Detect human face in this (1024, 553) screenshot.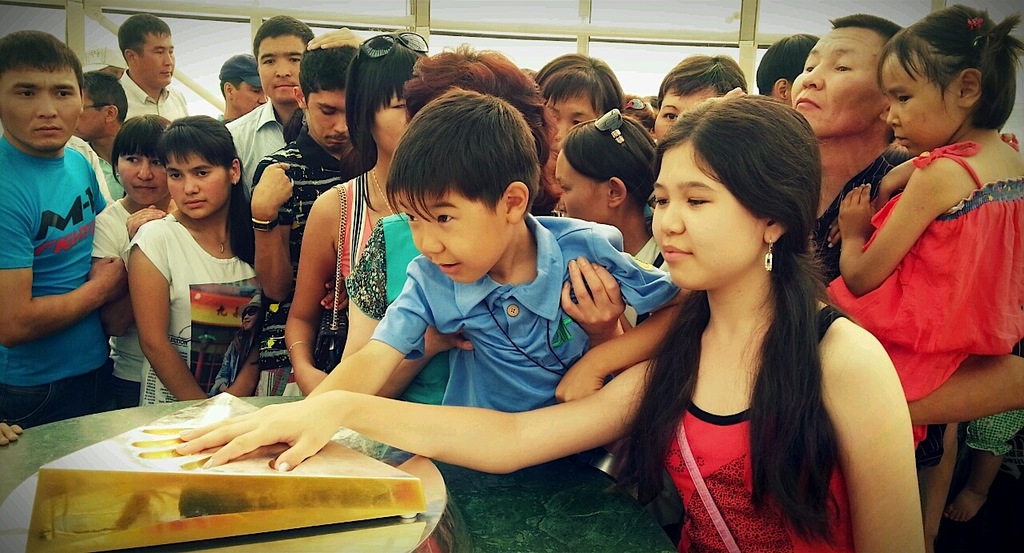
Detection: BBox(118, 156, 165, 196).
